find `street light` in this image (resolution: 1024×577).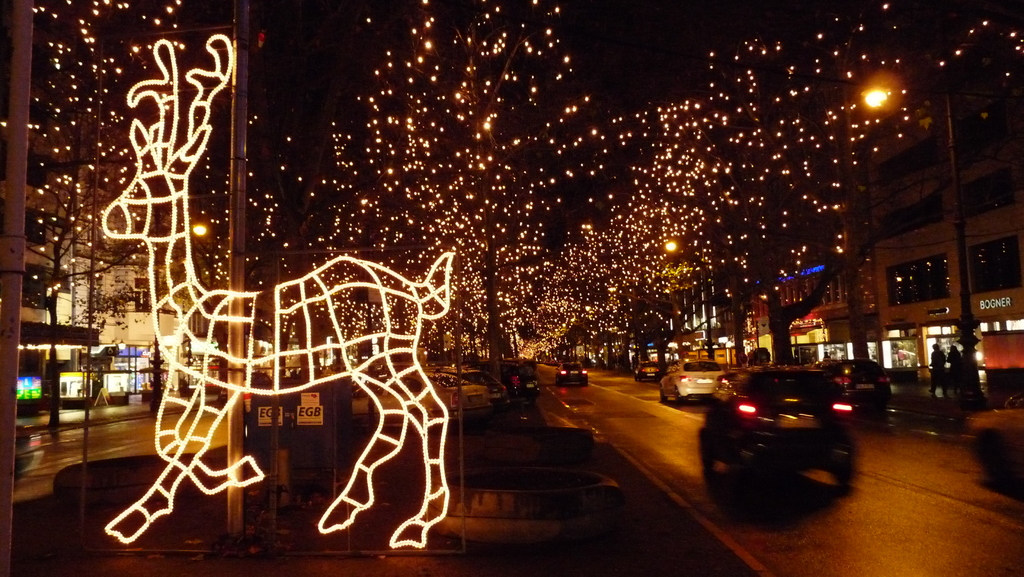
<region>861, 78, 978, 398</region>.
